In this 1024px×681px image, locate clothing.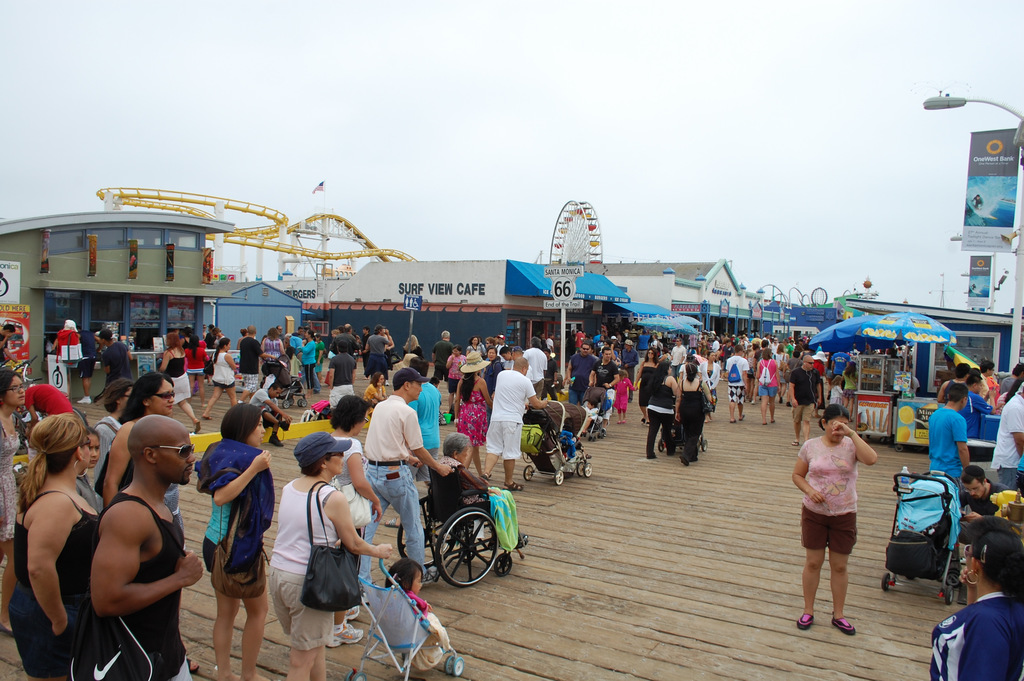
Bounding box: l=722, t=359, r=751, b=423.
